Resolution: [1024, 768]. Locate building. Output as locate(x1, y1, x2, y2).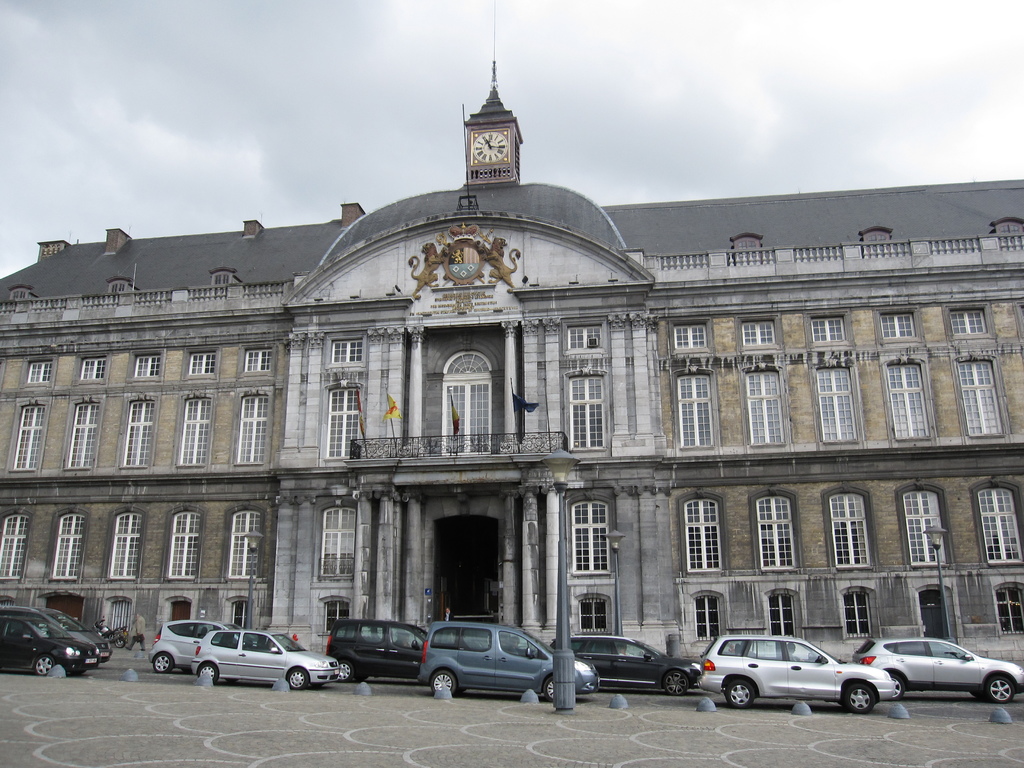
locate(0, 2, 1023, 664).
